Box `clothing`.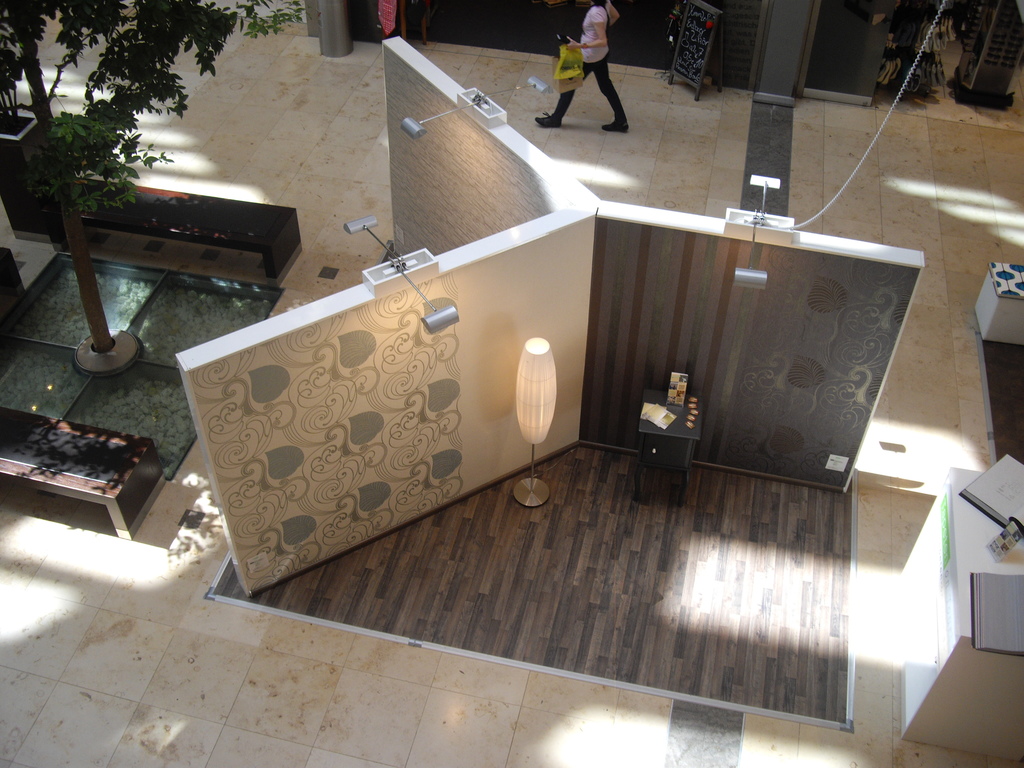
bbox=[550, 0, 627, 118].
